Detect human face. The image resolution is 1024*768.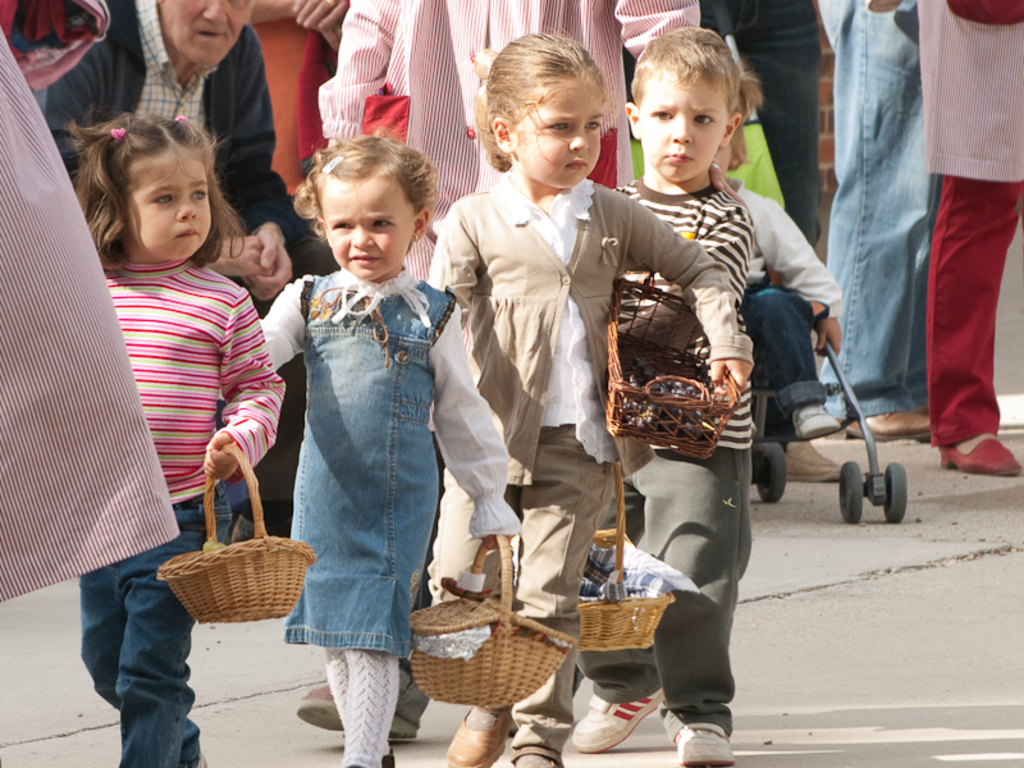
select_region(129, 151, 212, 264).
